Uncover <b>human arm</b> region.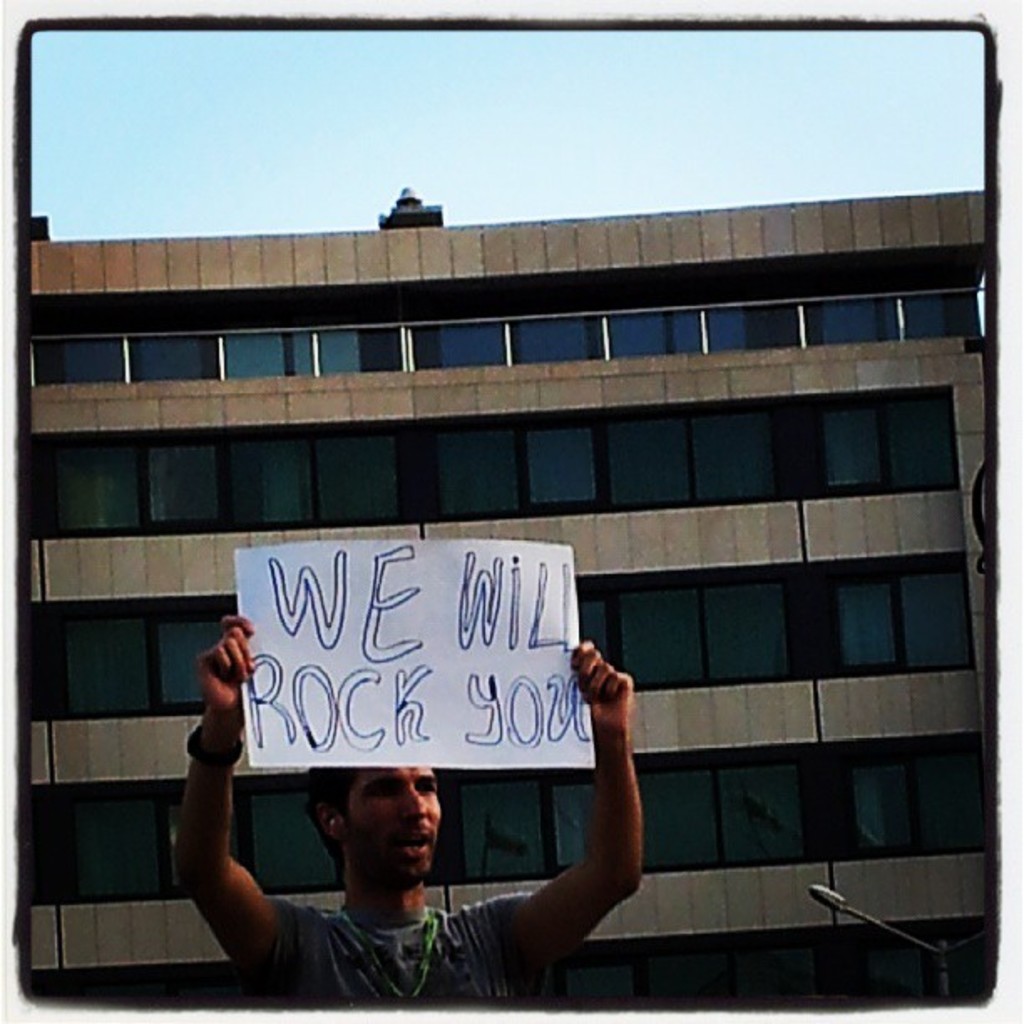
Uncovered: Rect(504, 607, 671, 1002).
